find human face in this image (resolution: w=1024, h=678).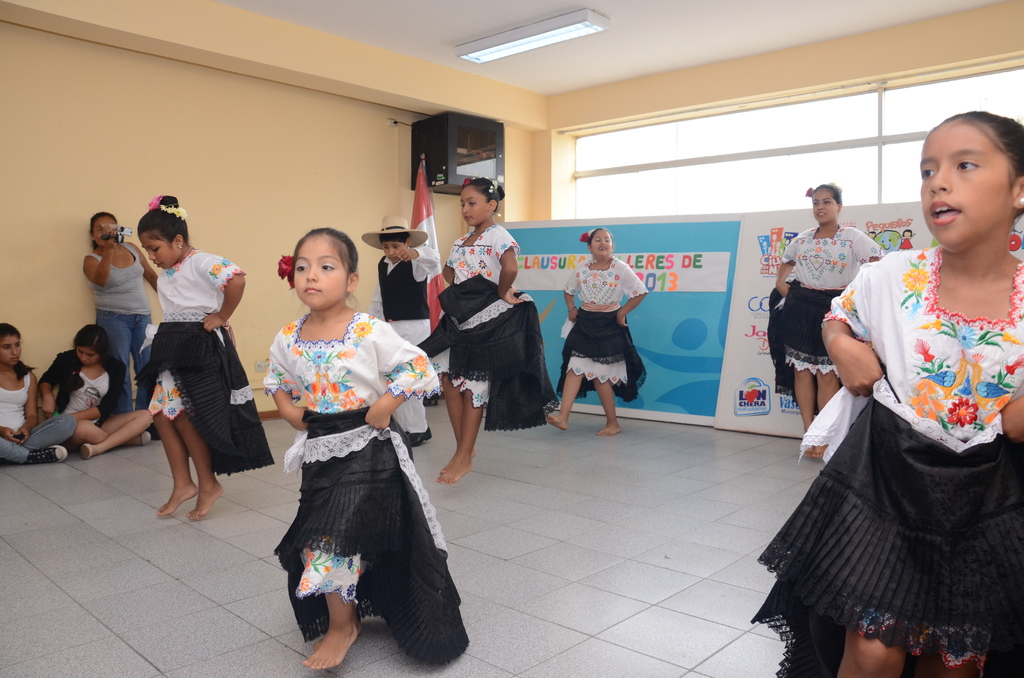
[x1=812, y1=189, x2=837, y2=224].
